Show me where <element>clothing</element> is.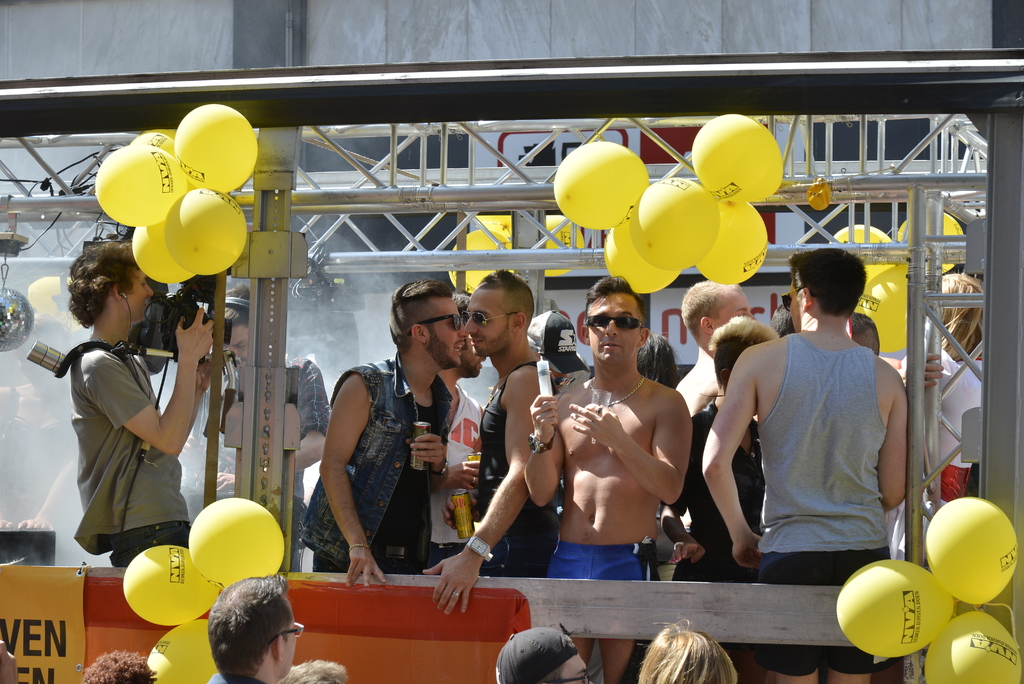
<element>clothing</element> is at 206:672:270:683.
